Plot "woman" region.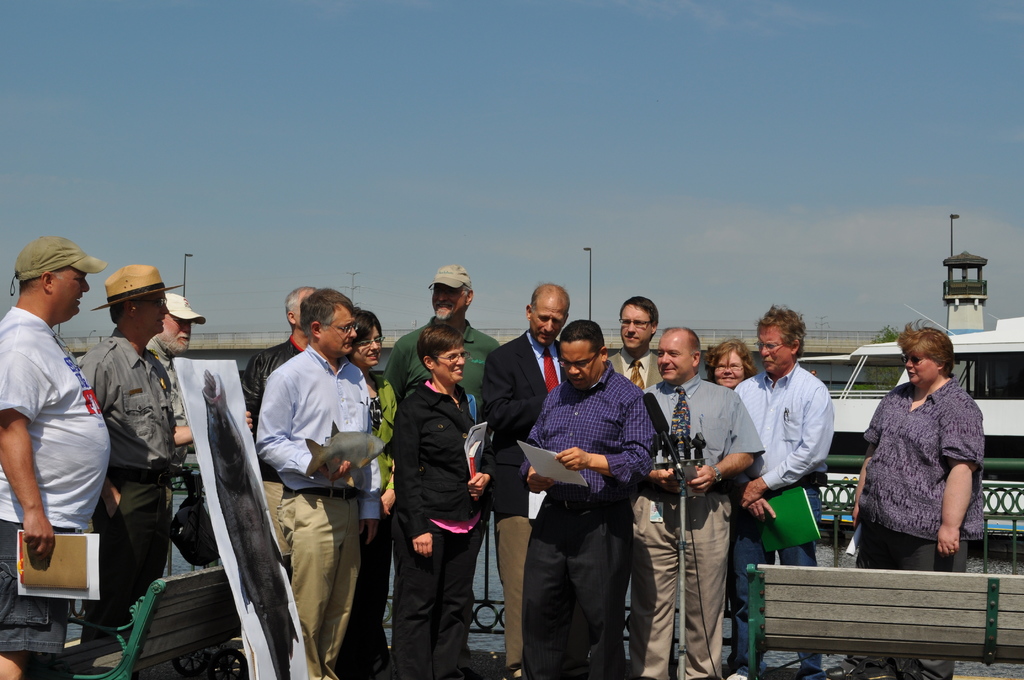
Plotted at 829,325,1000,610.
